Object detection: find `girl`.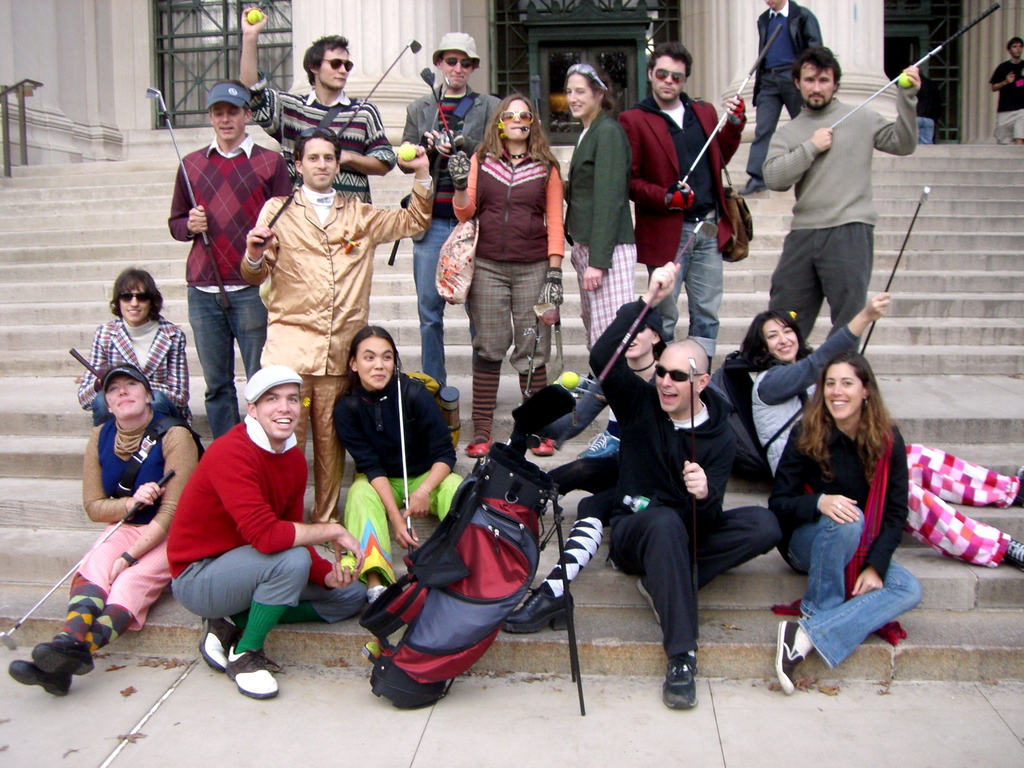
Rect(735, 303, 1023, 566).
